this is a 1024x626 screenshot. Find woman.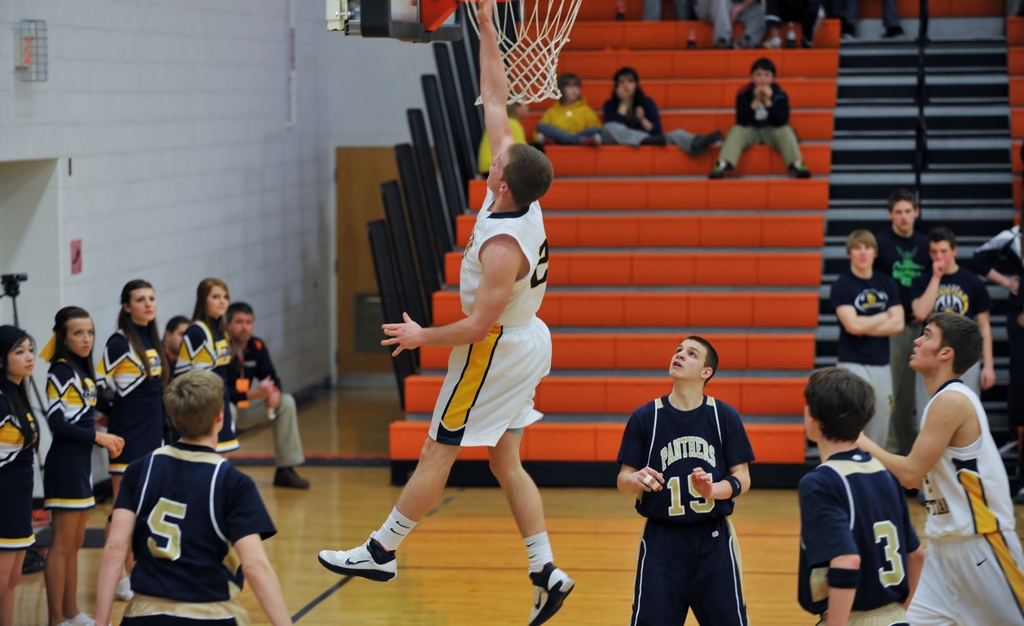
Bounding box: (left=90, top=272, right=175, bottom=605).
